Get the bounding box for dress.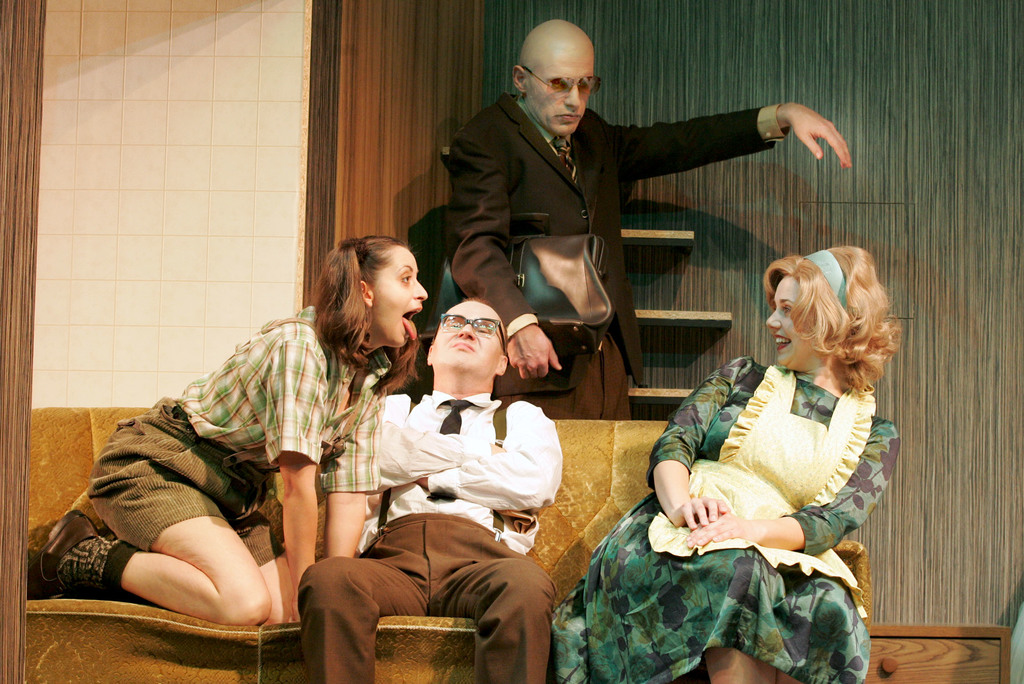
x1=552, y1=357, x2=900, y2=683.
